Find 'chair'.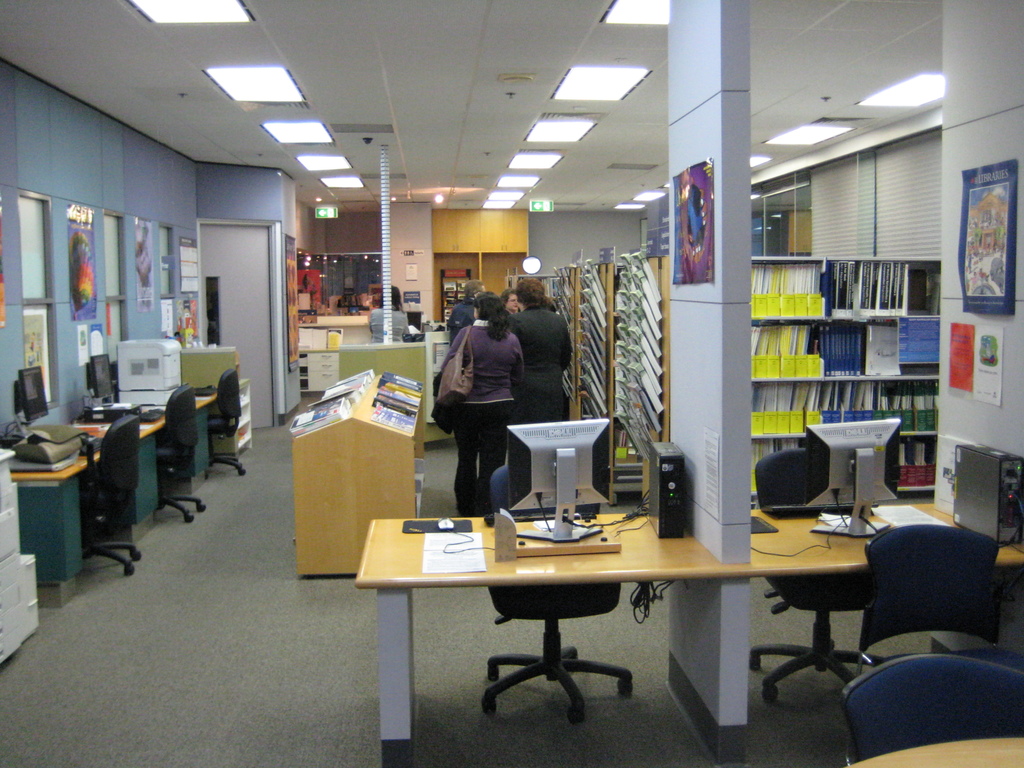
locate(752, 444, 899, 702).
